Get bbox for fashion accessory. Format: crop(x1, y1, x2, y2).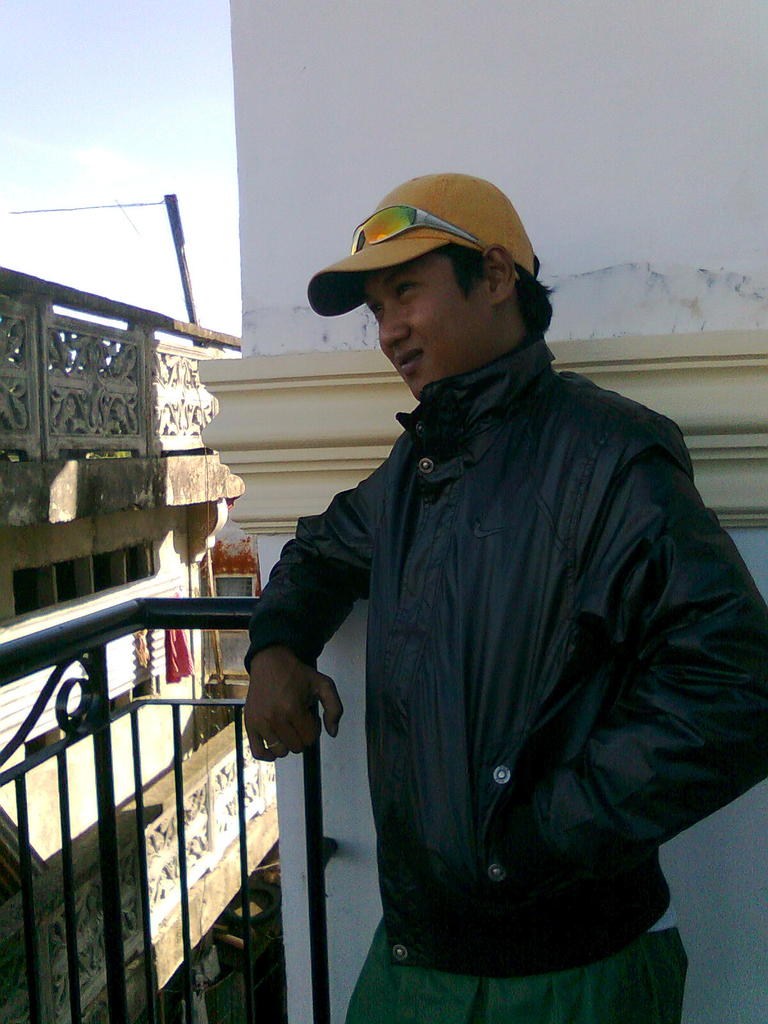
crop(262, 737, 285, 753).
